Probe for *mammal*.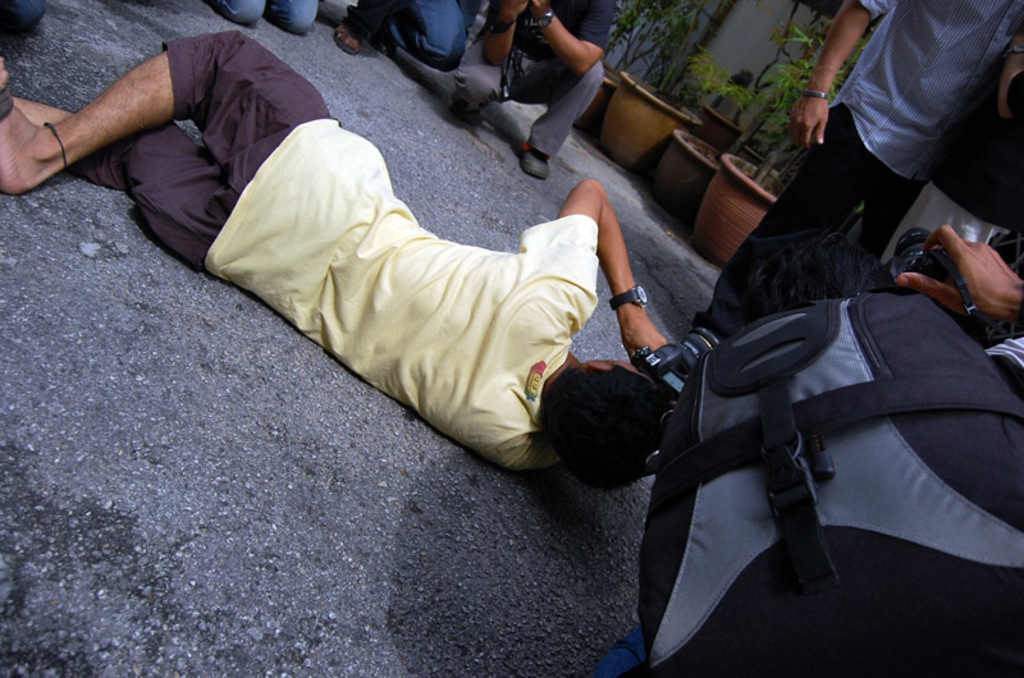
Probe result: {"x1": 582, "y1": 233, "x2": 1023, "y2": 677}.
